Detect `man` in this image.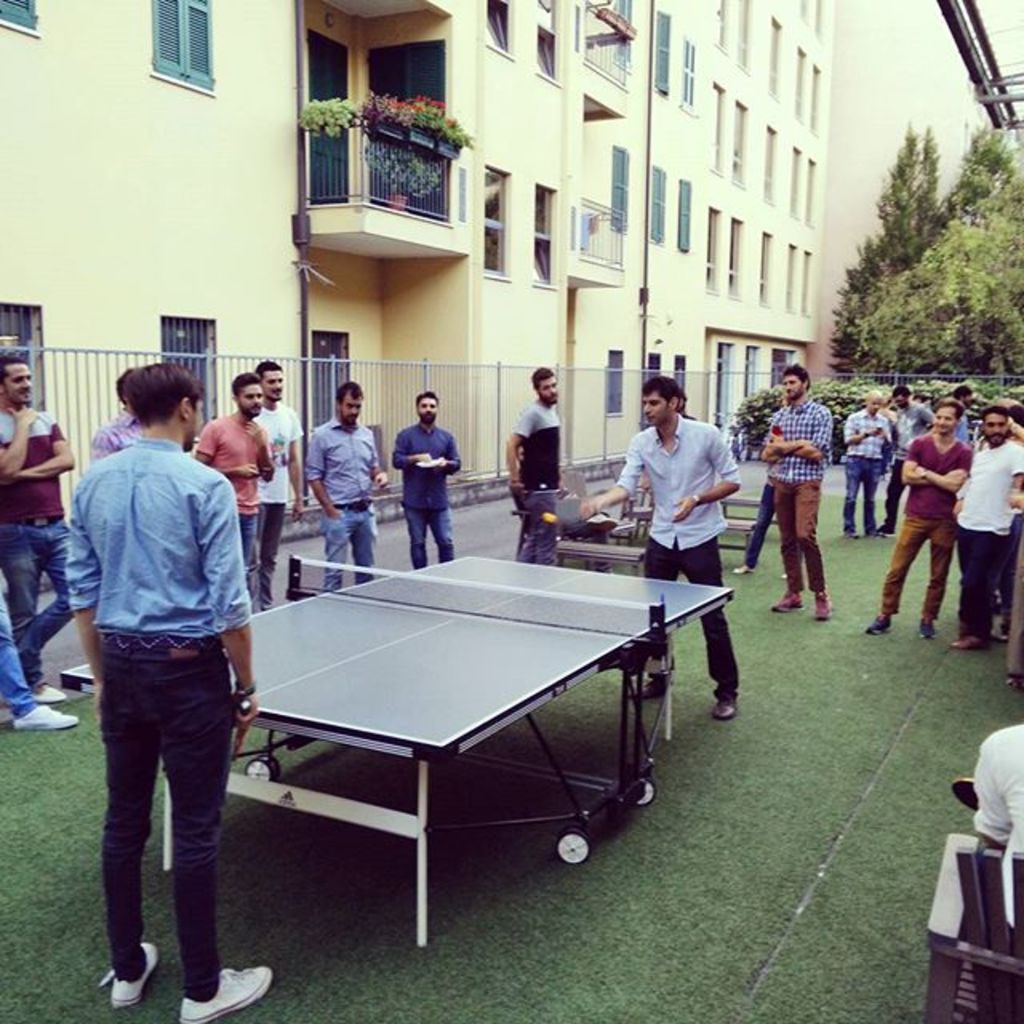
Detection: BBox(882, 381, 933, 534).
